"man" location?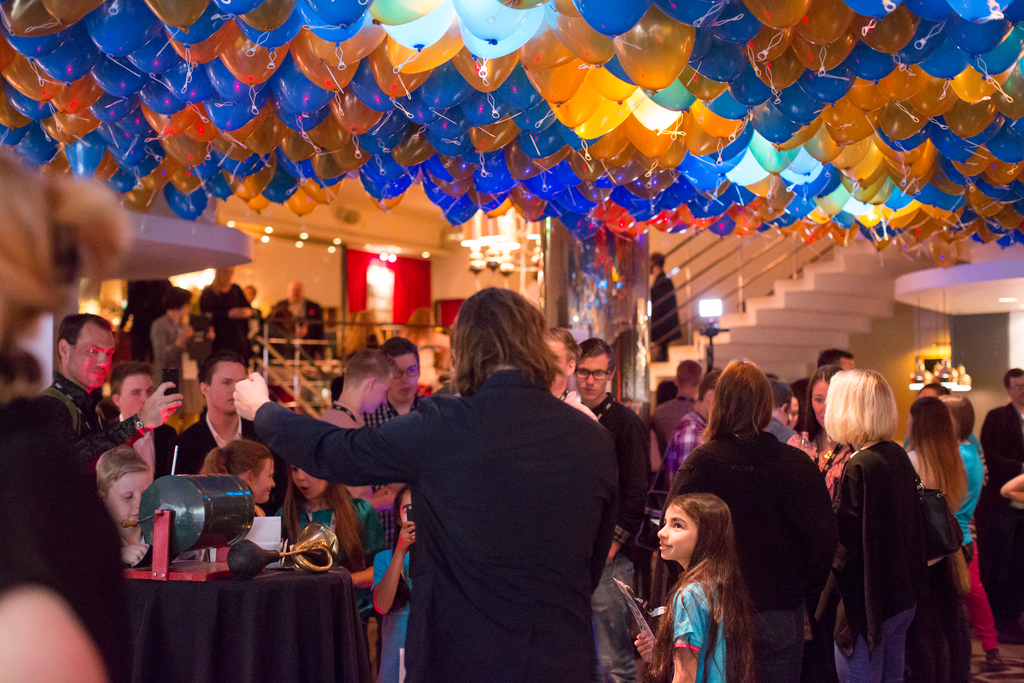
(x1=159, y1=342, x2=246, y2=475)
